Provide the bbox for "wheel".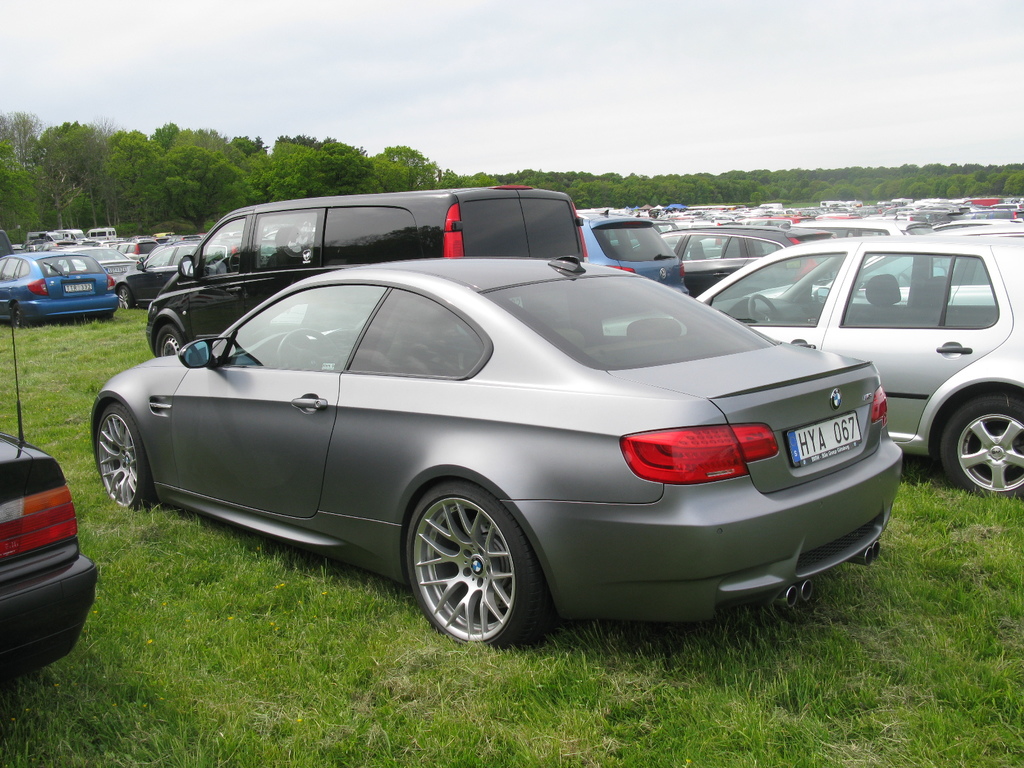
left=934, top=394, right=1023, bottom=506.
